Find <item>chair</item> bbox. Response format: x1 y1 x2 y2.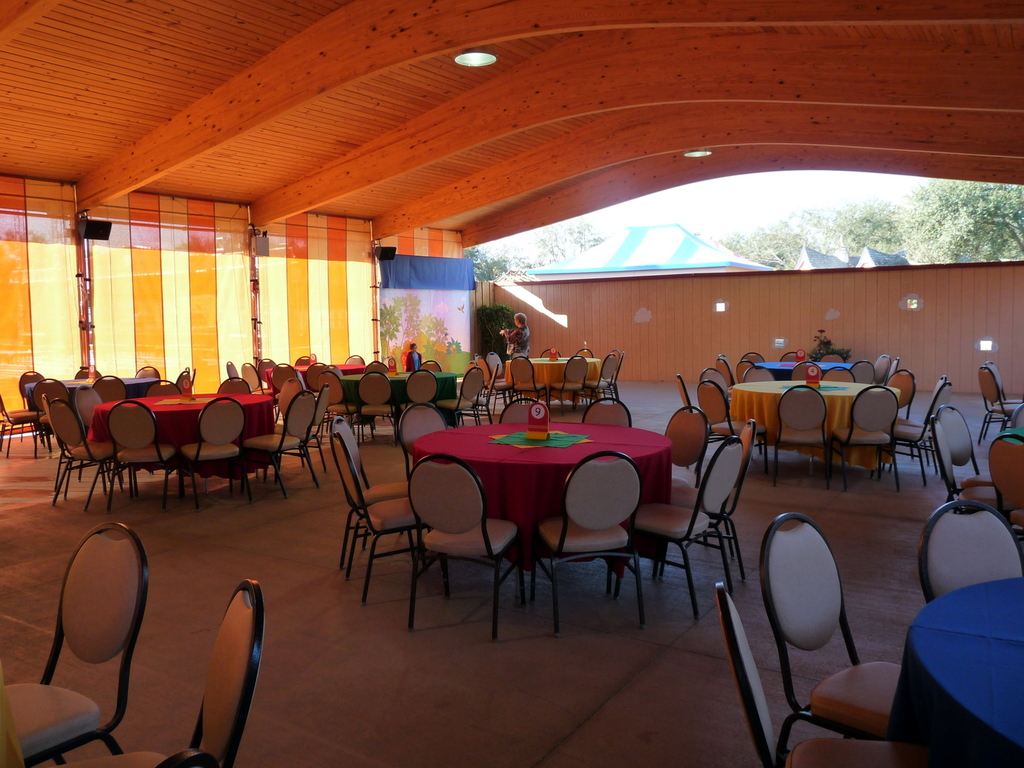
986 431 1023 552.
